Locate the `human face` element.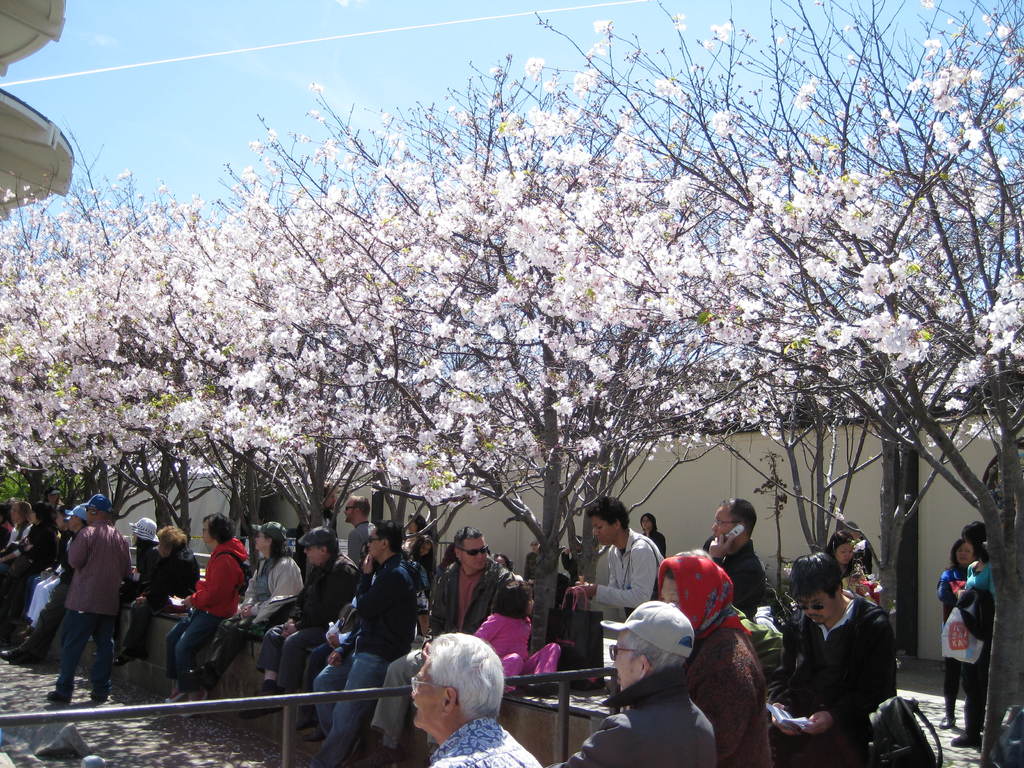
Element bbox: 307,545,323,568.
